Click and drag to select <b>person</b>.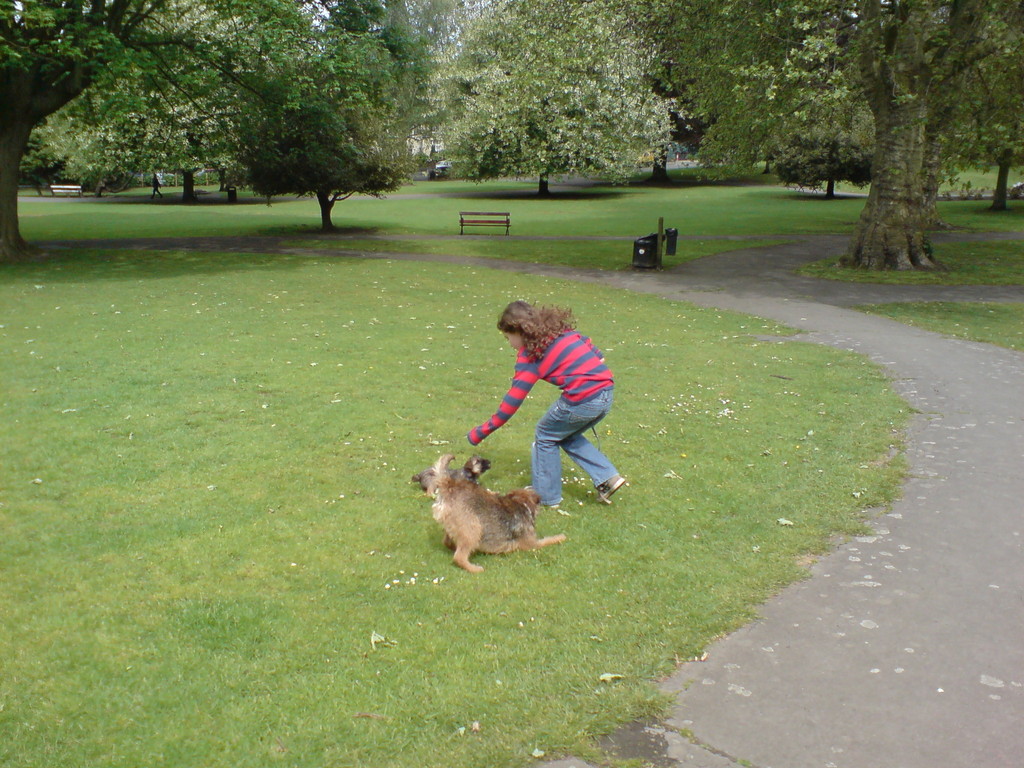
Selection: detection(464, 301, 629, 512).
